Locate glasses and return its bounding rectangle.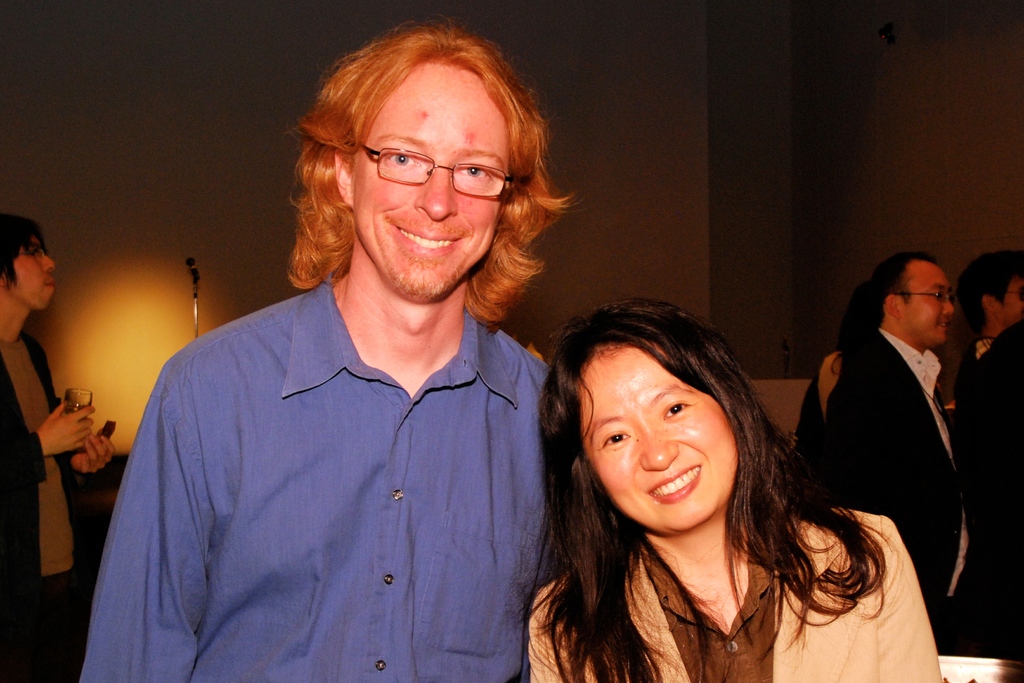
<box>362,140,518,199</box>.
